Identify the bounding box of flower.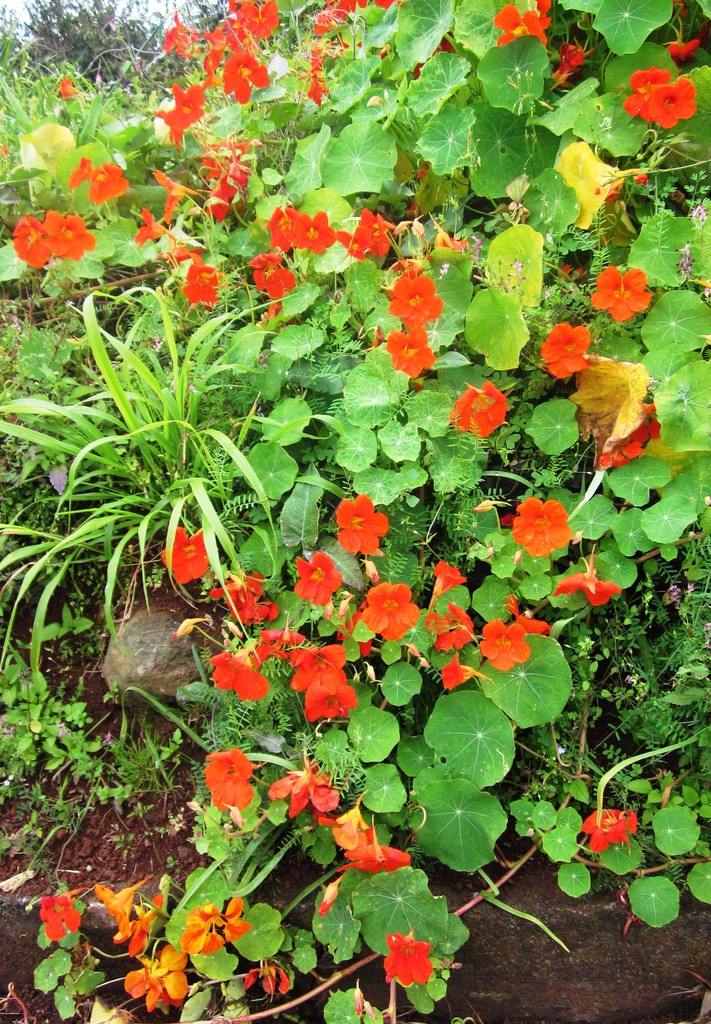
crop(12, 213, 57, 271).
